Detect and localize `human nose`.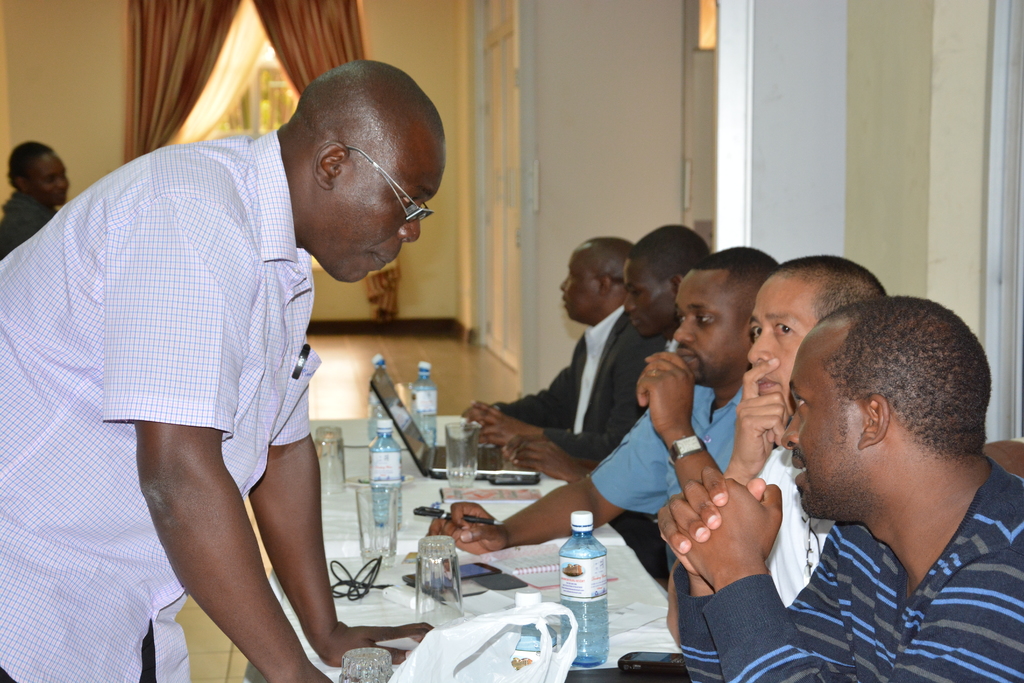
Localized at pyautogui.locateOnScreen(59, 174, 70, 188).
